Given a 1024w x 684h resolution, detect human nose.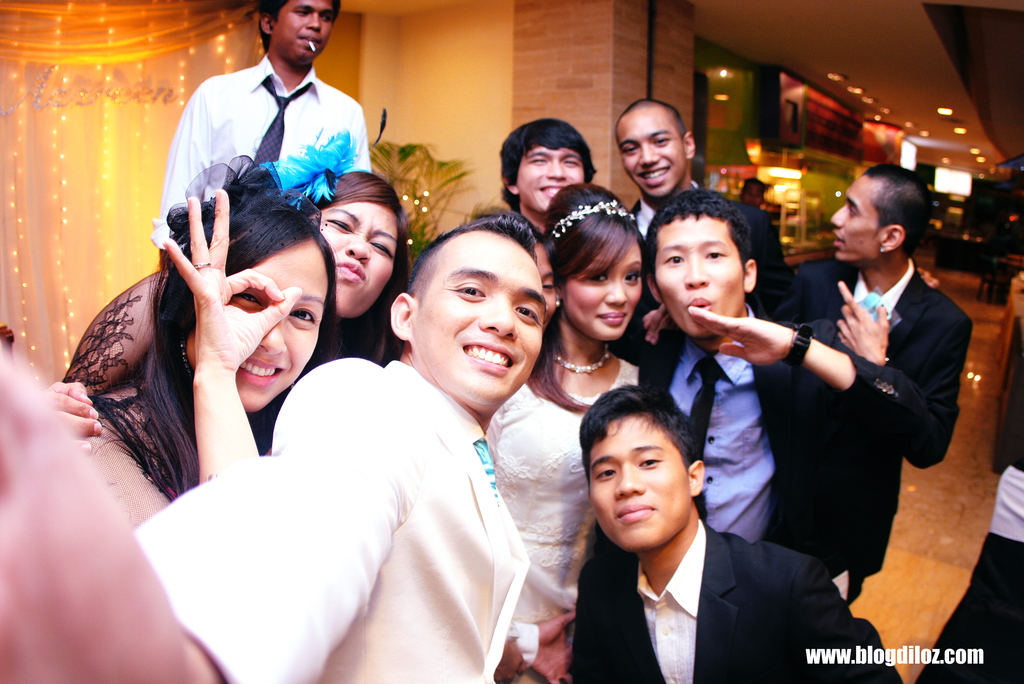
box(304, 16, 320, 30).
